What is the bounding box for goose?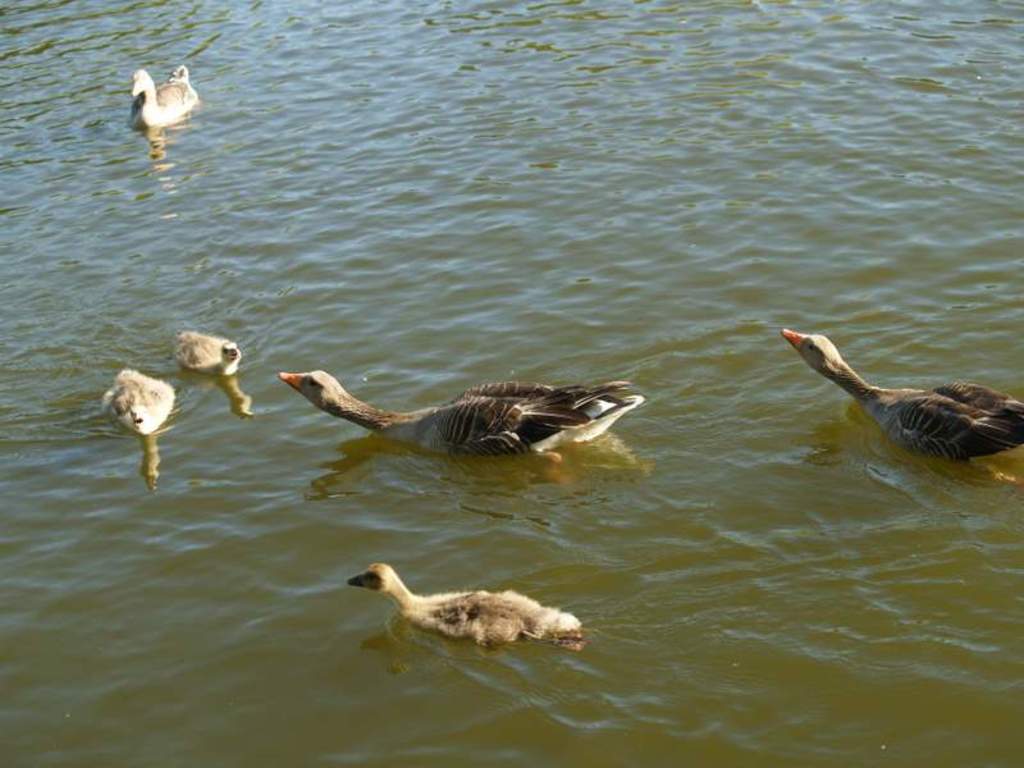
(left=279, top=367, right=640, bottom=462).
